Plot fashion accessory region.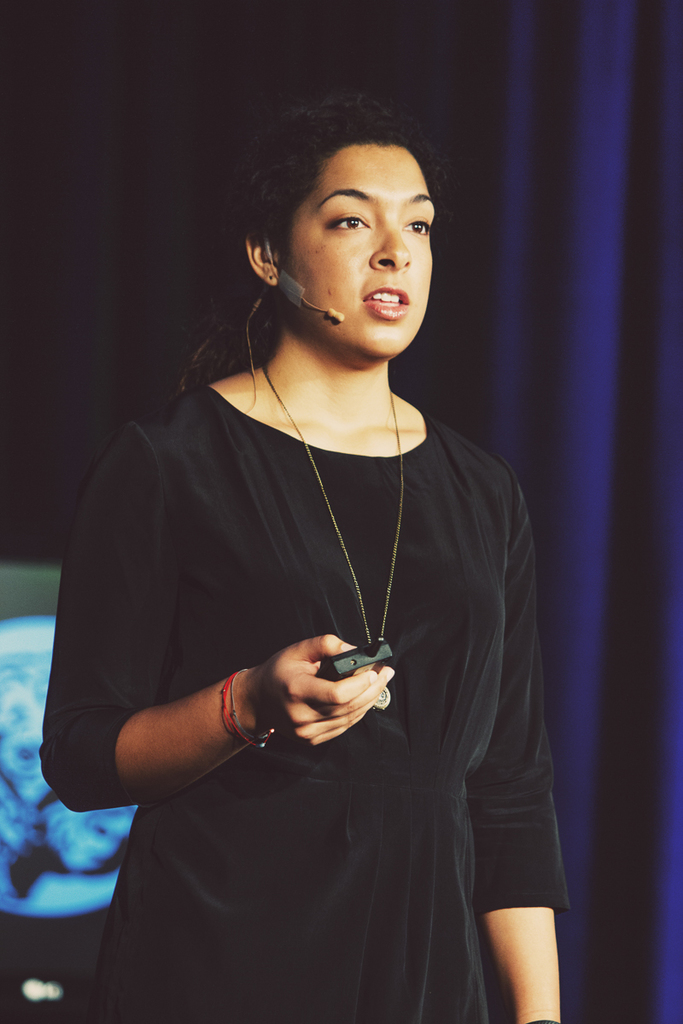
Plotted at (231, 671, 268, 745).
